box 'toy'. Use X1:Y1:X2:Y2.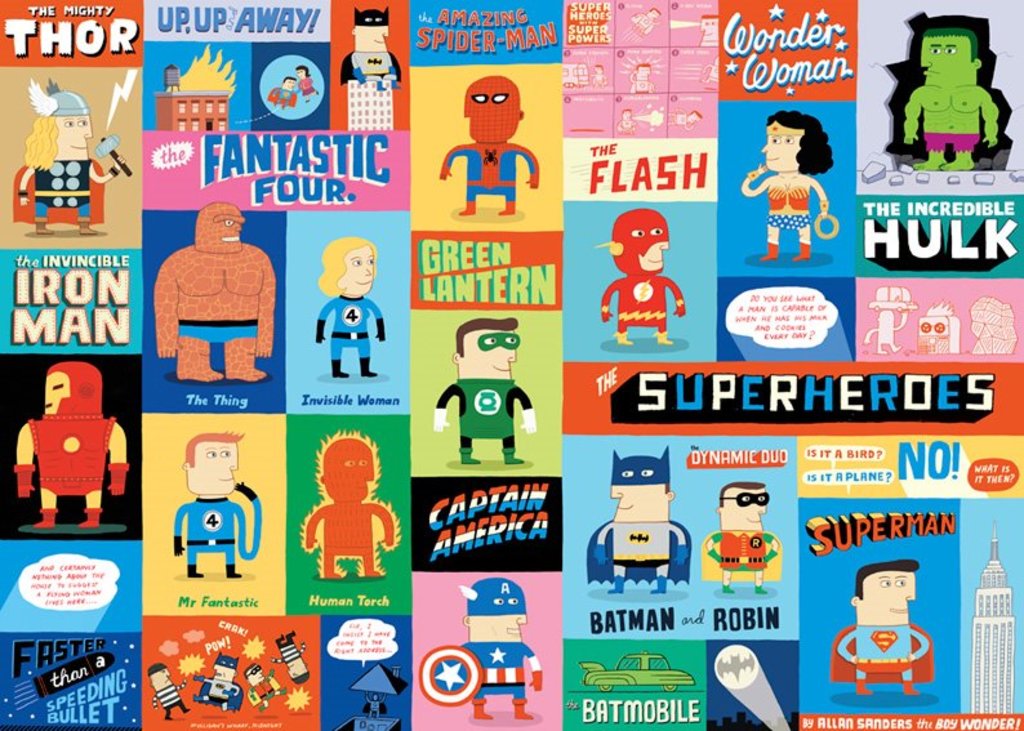
702:481:779:593.
